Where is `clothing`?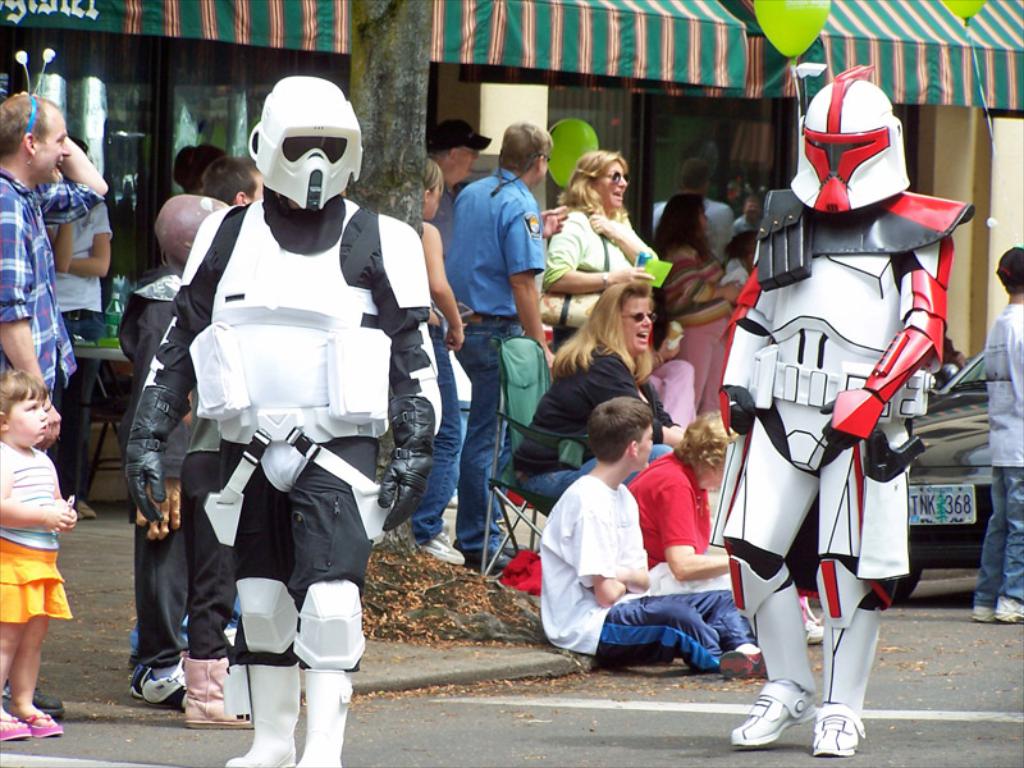
detection(140, 142, 420, 675).
